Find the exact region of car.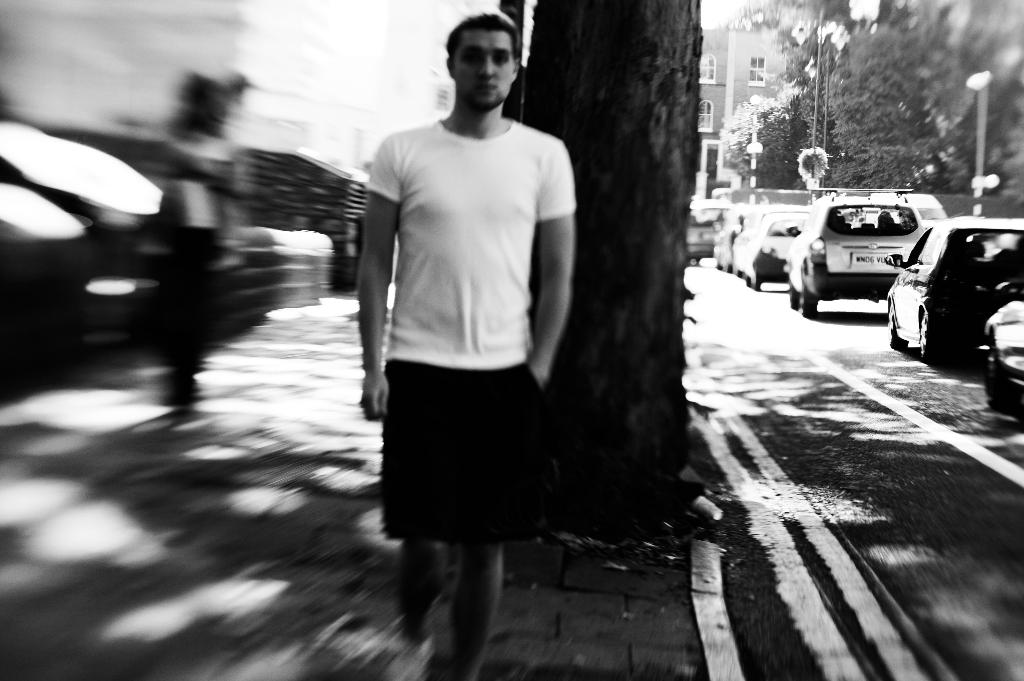
Exact region: 688,202,727,264.
